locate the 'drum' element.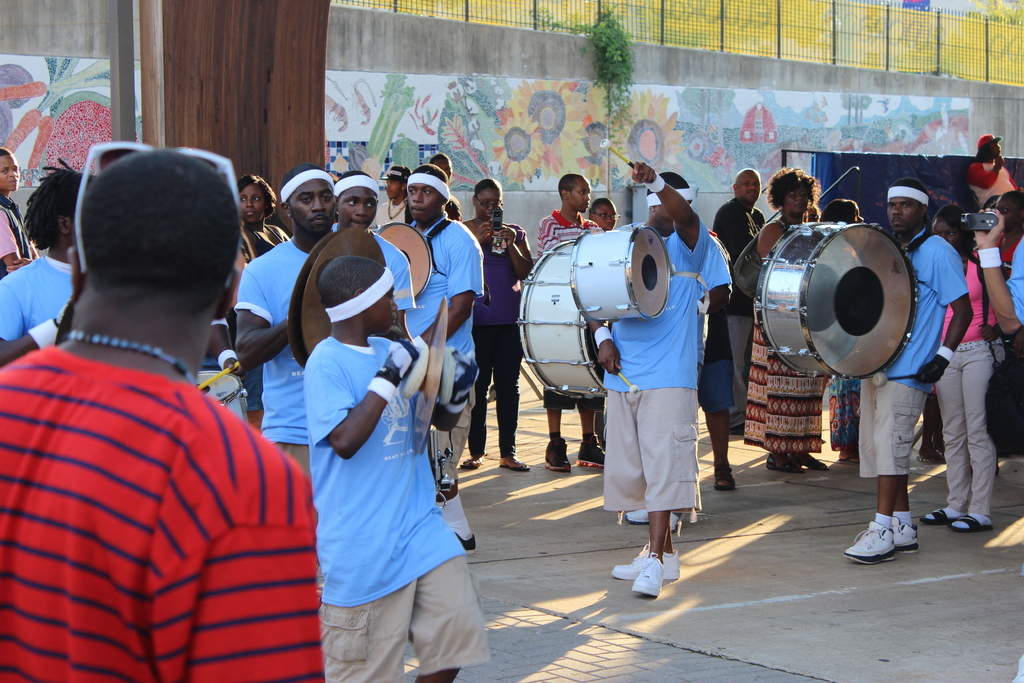
Element bbox: bbox=(516, 240, 612, 403).
